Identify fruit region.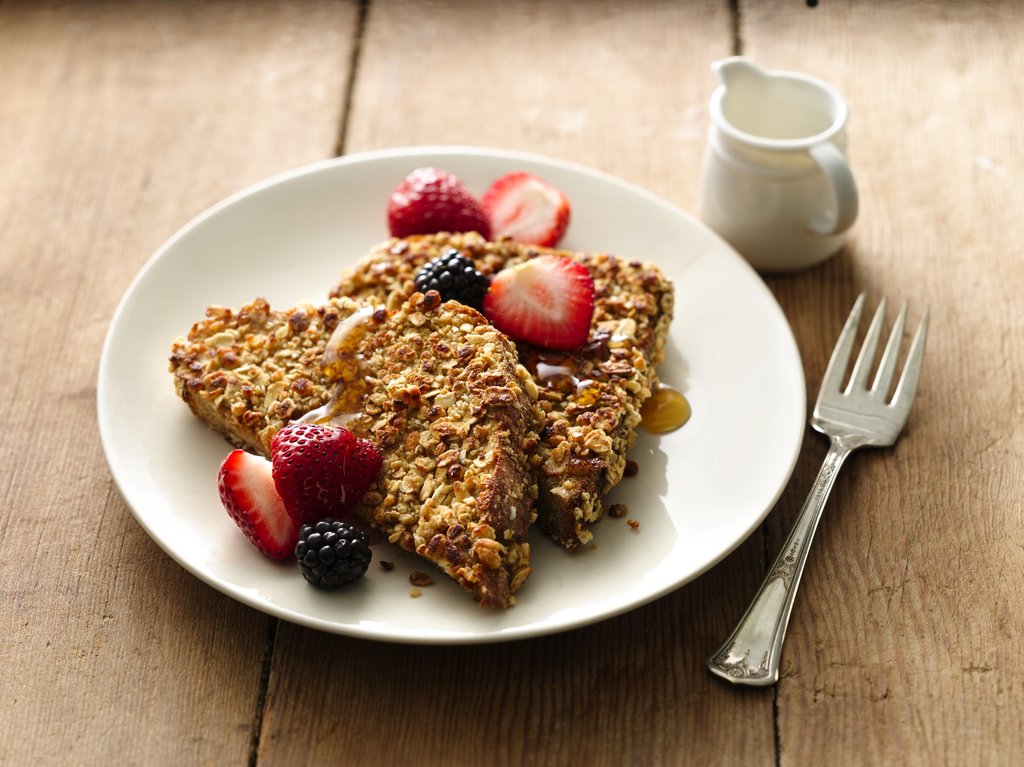
Region: rect(266, 426, 386, 529).
